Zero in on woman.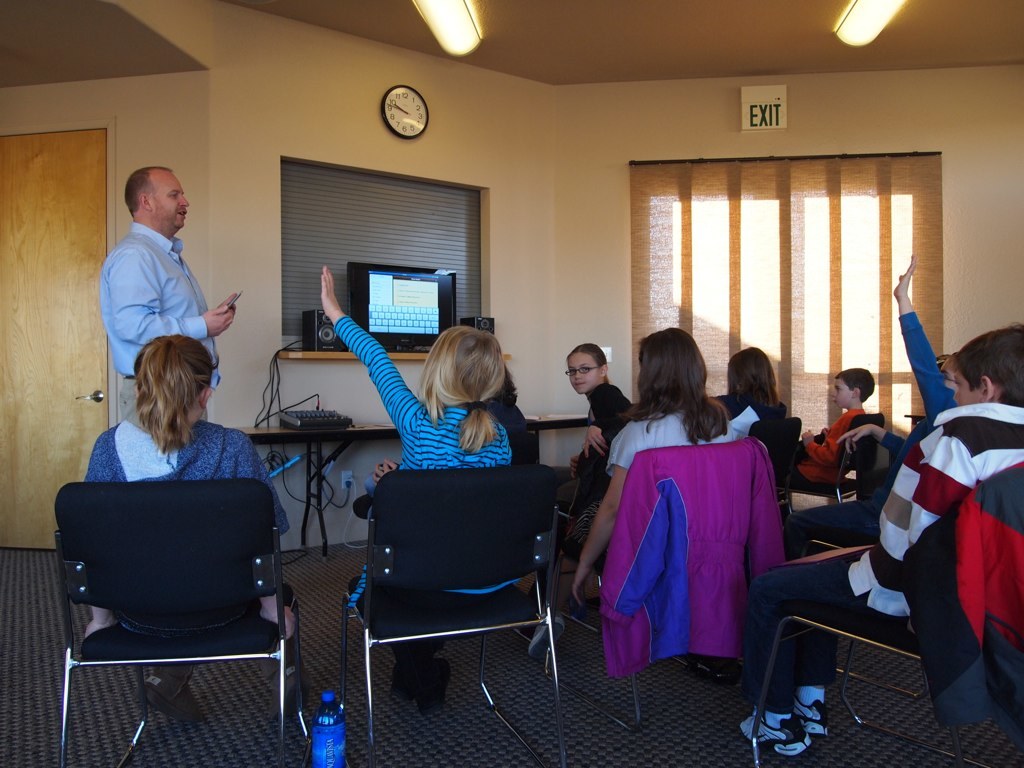
Zeroed in: crop(315, 265, 525, 701).
